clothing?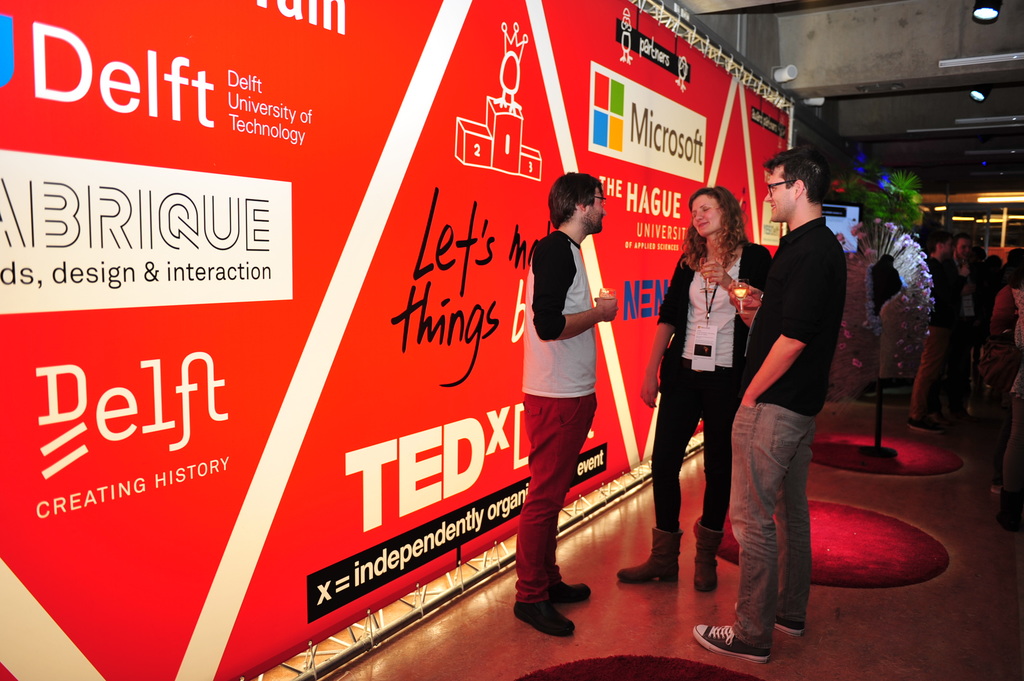
{"left": 648, "top": 236, "right": 771, "bottom": 534}
